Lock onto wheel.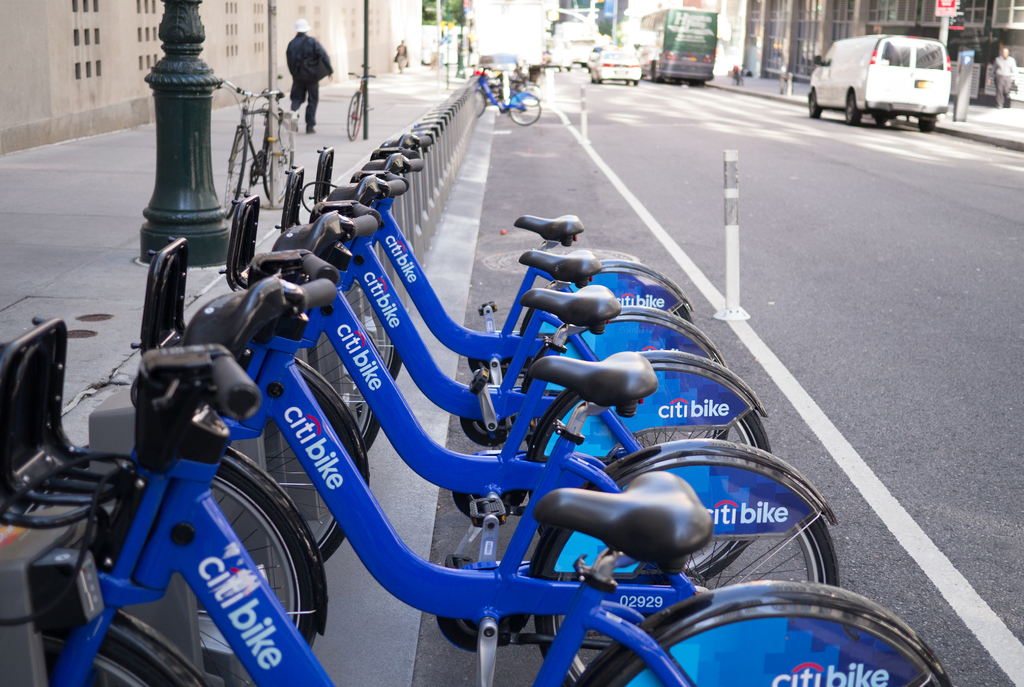
Locked: BBox(596, 79, 602, 83).
